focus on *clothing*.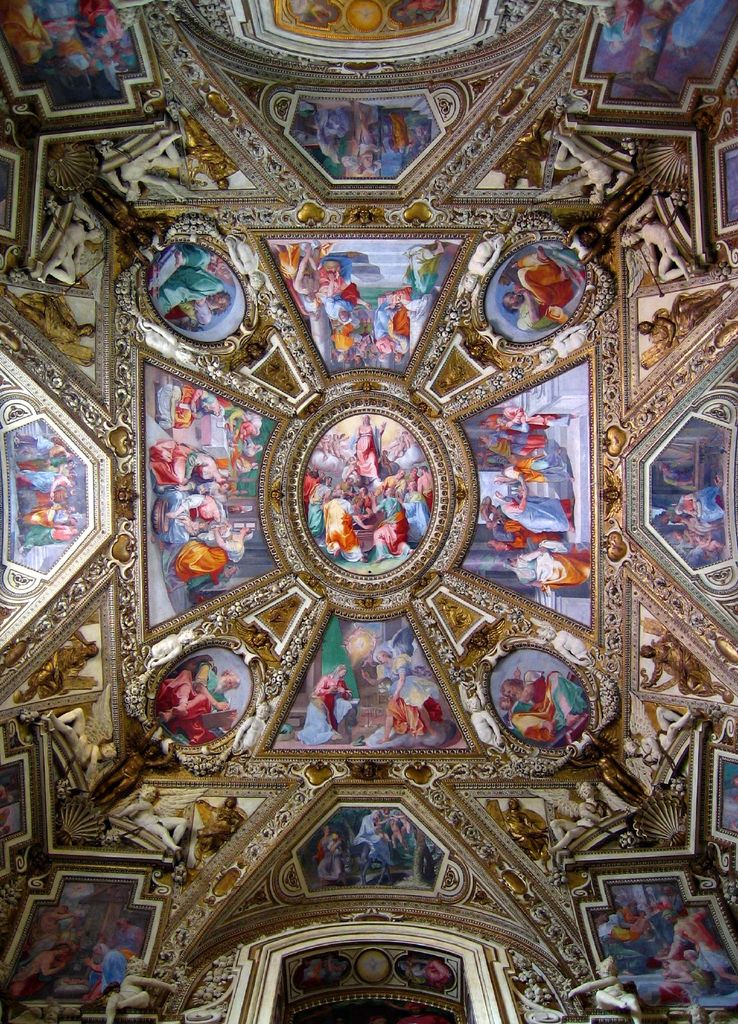
Focused at x1=383 y1=662 x2=443 y2=702.
